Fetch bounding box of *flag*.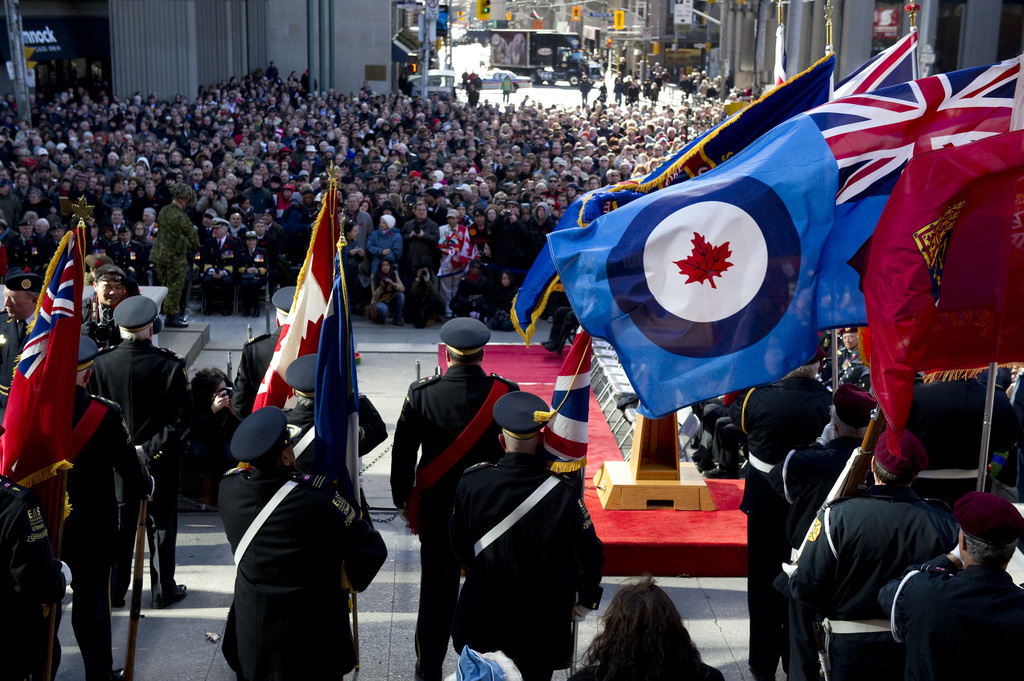
Bbox: (left=826, top=20, right=919, bottom=99).
